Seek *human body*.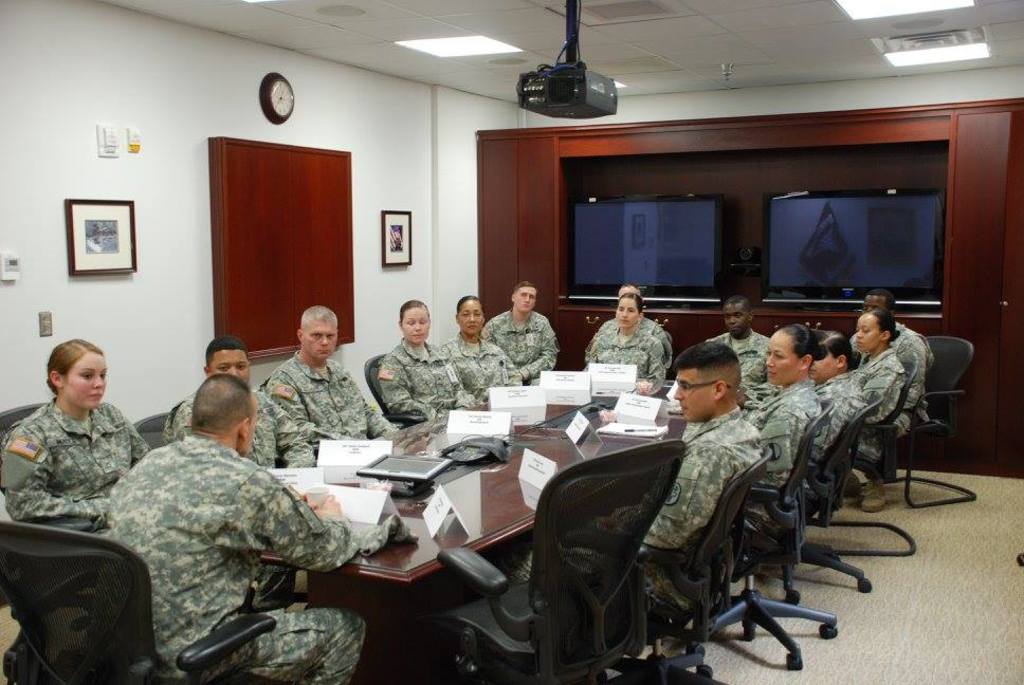
<region>709, 293, 772, 387</region>.
